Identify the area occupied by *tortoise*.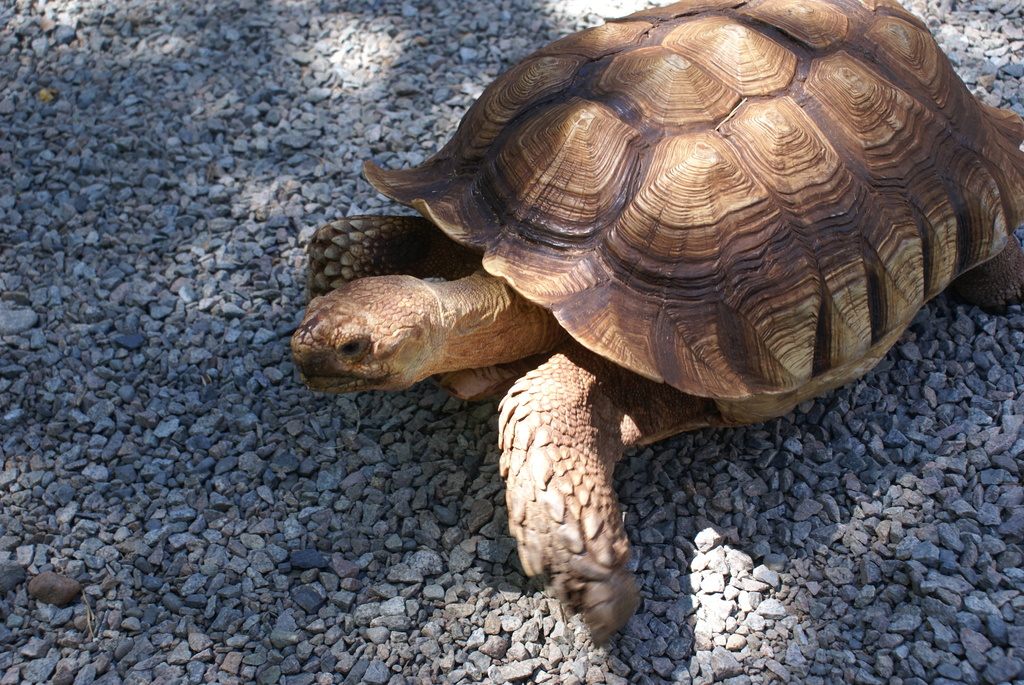
Area: left=291, top=0, right=1023, bottom=649.
